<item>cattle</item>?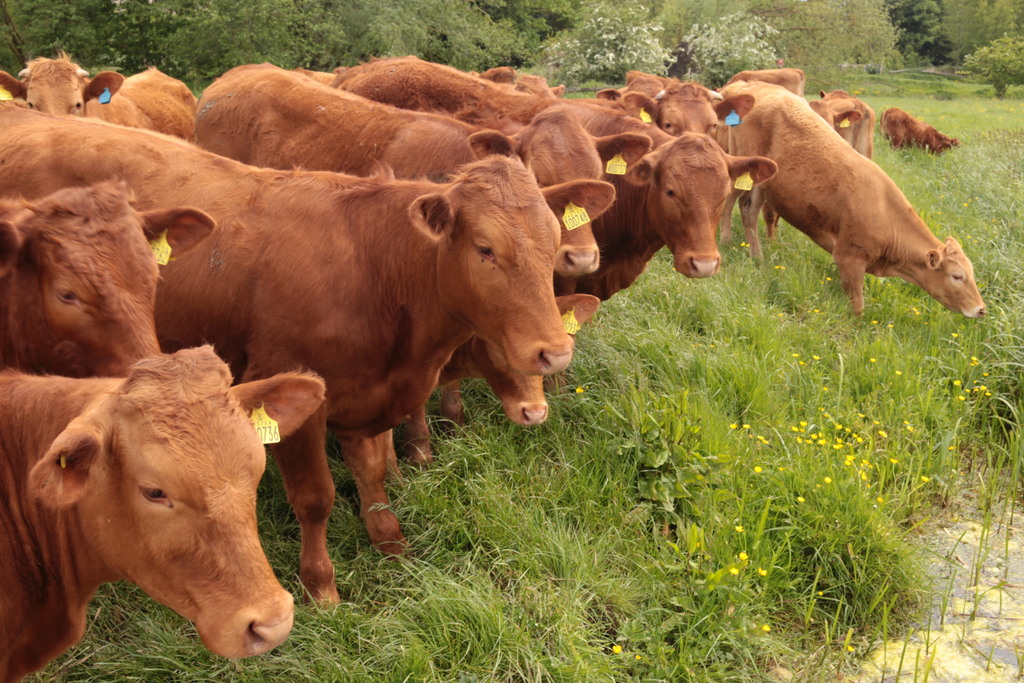
0:177:218:379
